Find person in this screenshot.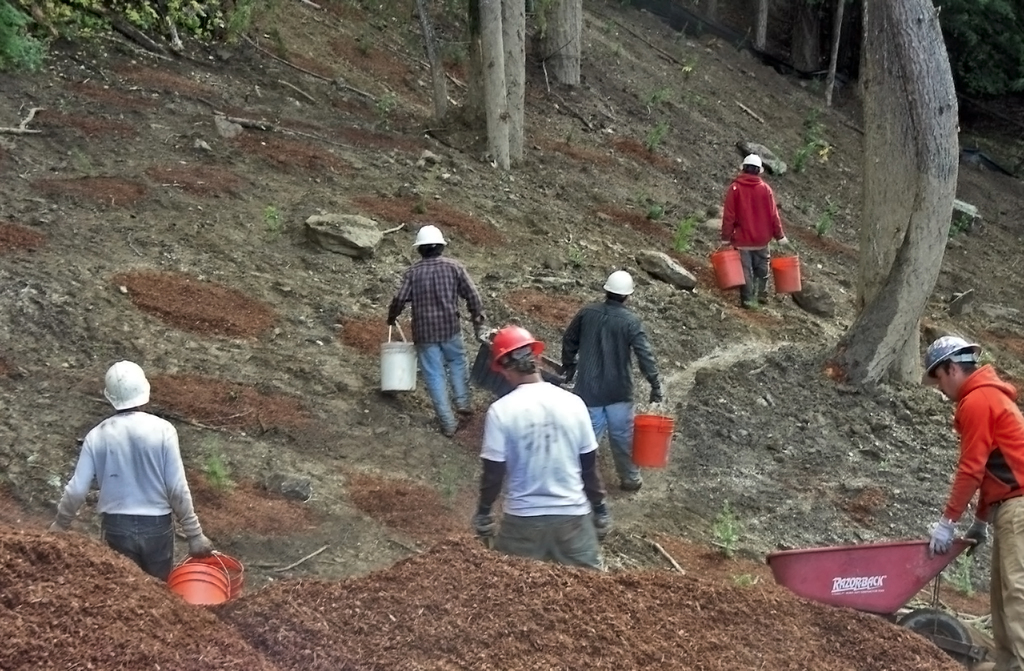
The bounding box for person is bbox=[719, 147, 797, 316].
